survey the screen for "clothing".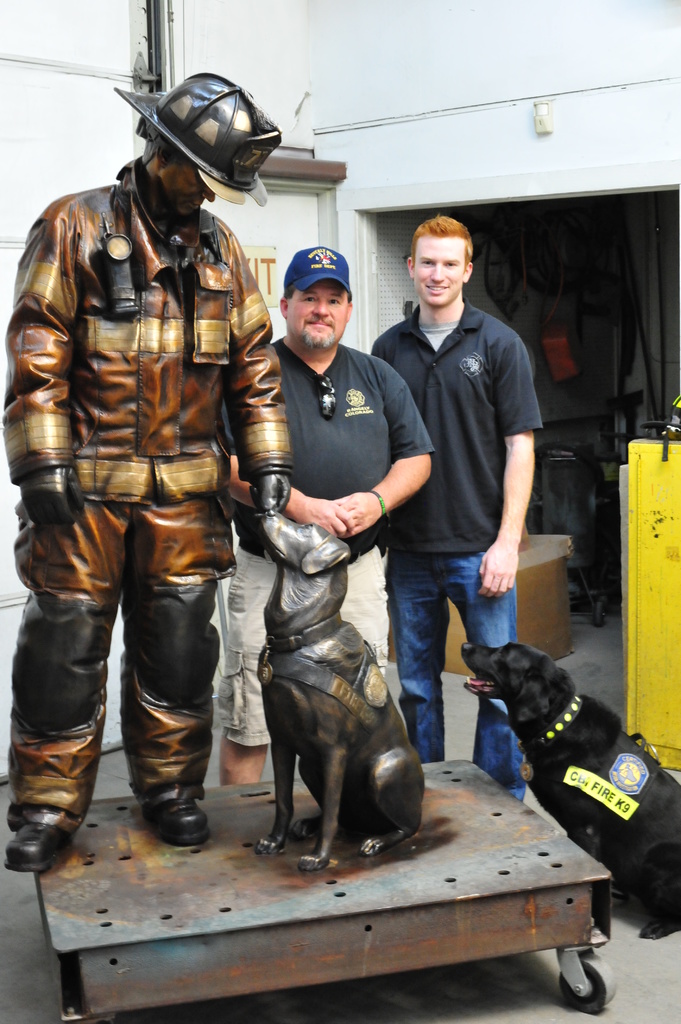
Survey found: 225:346:425:760.
